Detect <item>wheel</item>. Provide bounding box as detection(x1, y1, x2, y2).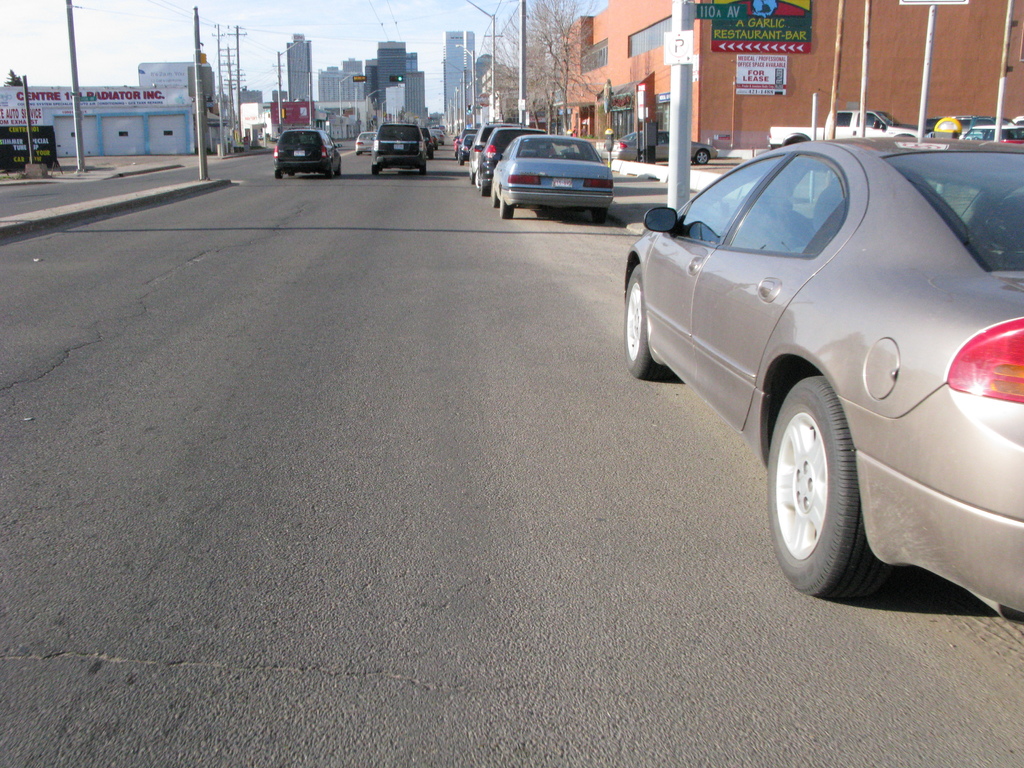
detection(273, 170, 282, 180).
